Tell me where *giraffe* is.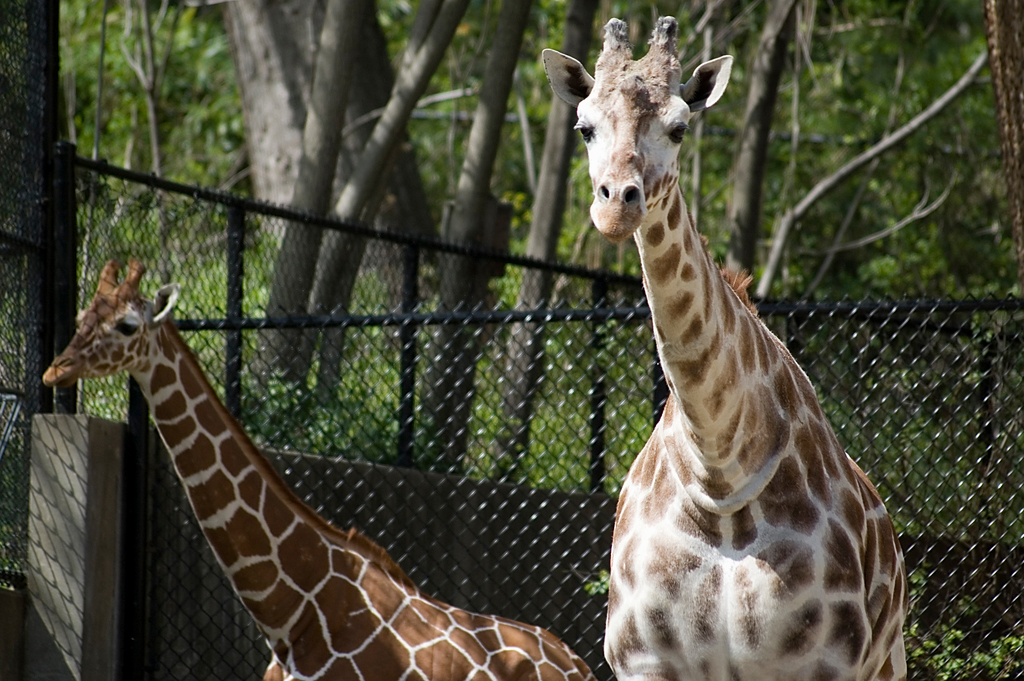
*giraffe* is at bbox(40, 252, 600, 680).
